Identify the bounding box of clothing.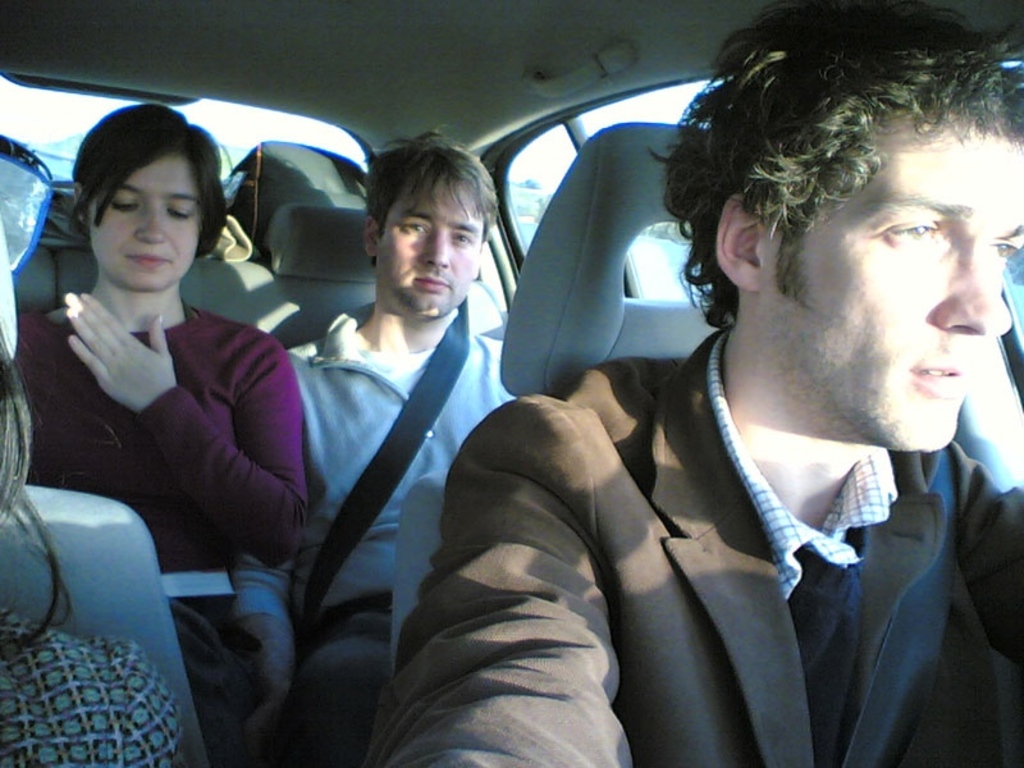
<bbox>14, 291, 320, 765</bbox>.
